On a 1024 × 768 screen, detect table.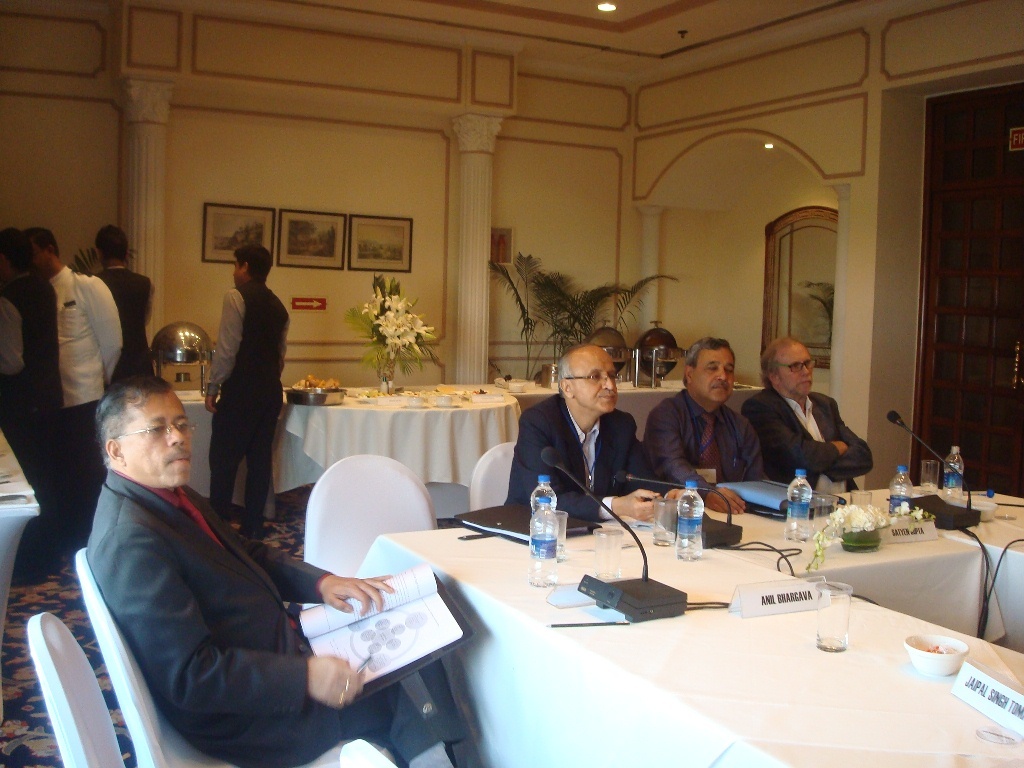
[0, 423, 43, 618].
